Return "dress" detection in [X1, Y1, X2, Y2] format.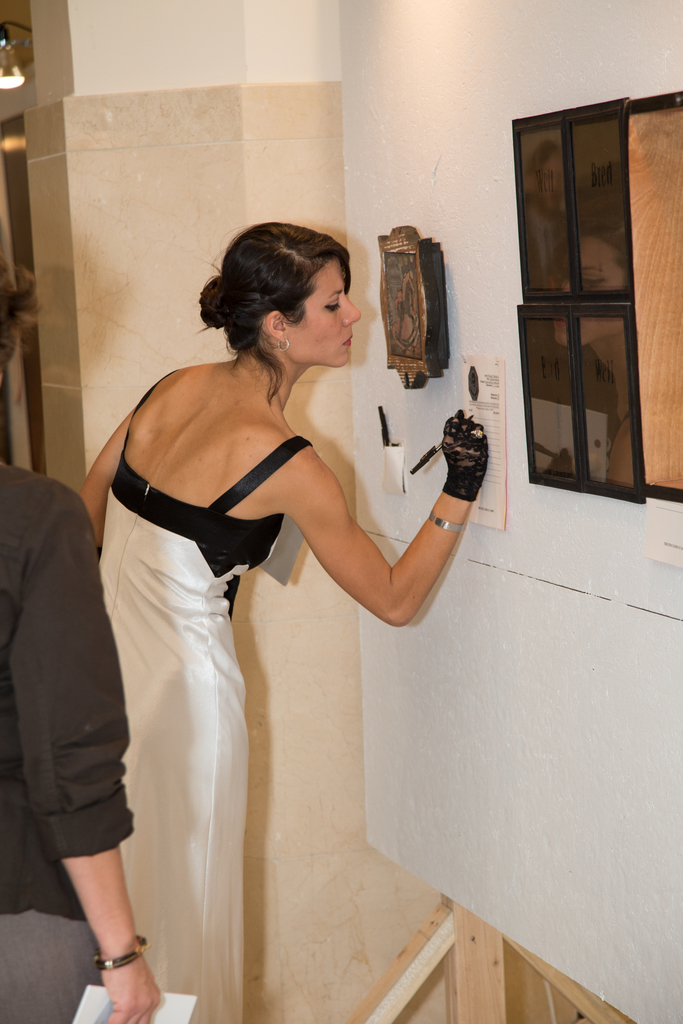
[71, 333, 321, 961].
